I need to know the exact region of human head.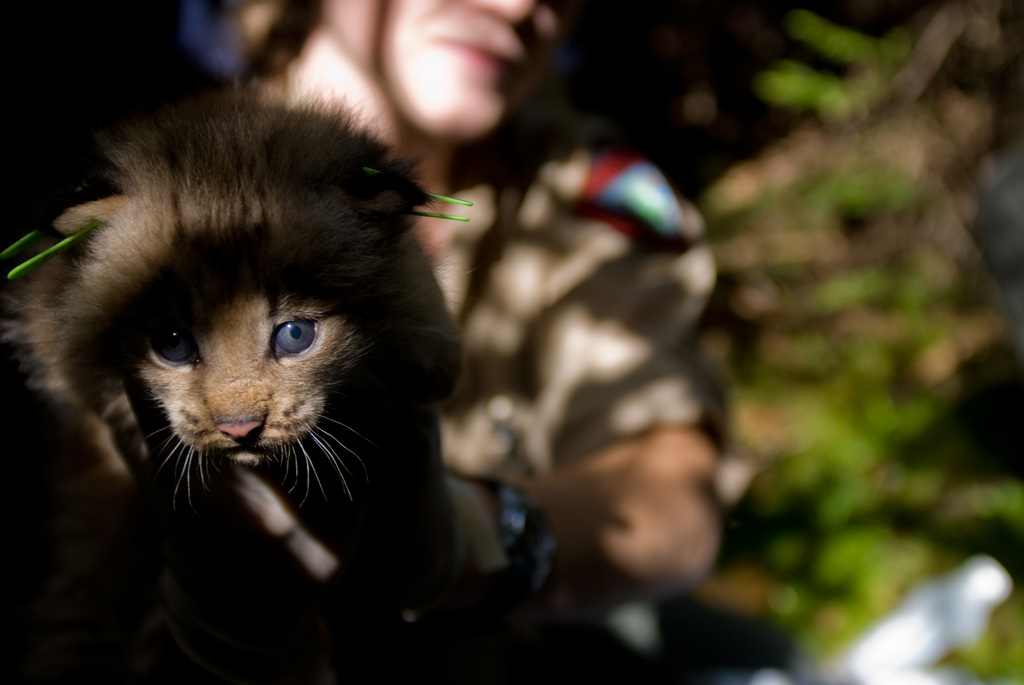
Region: bbox=(303, 0, 570, 144).
